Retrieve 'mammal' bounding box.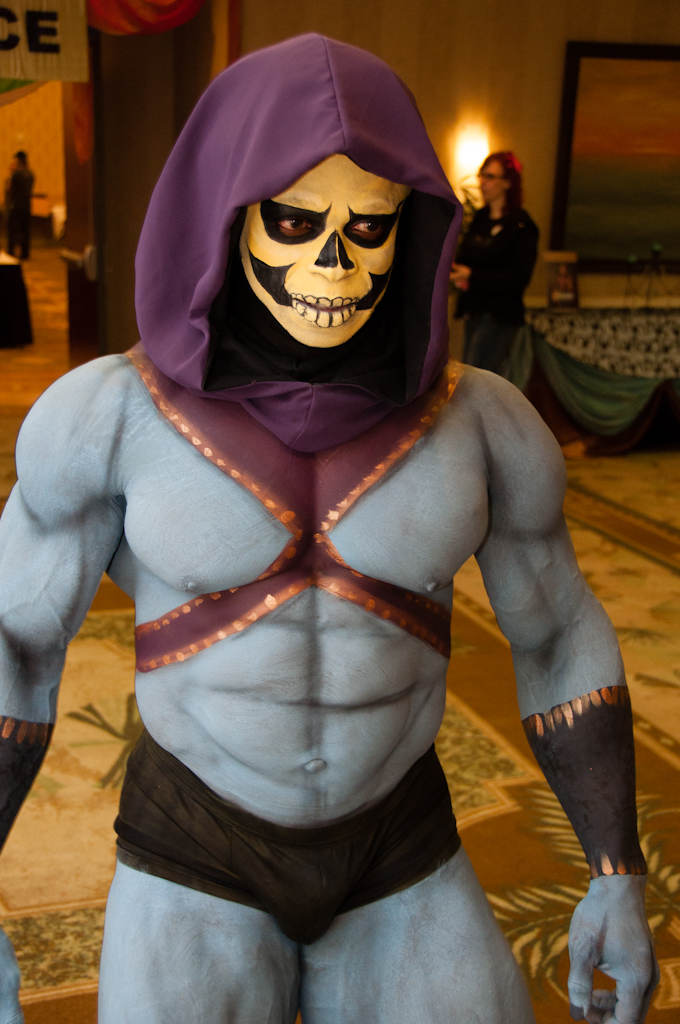
Bounding box: <region>0, 30, 679, 1023</region>.
